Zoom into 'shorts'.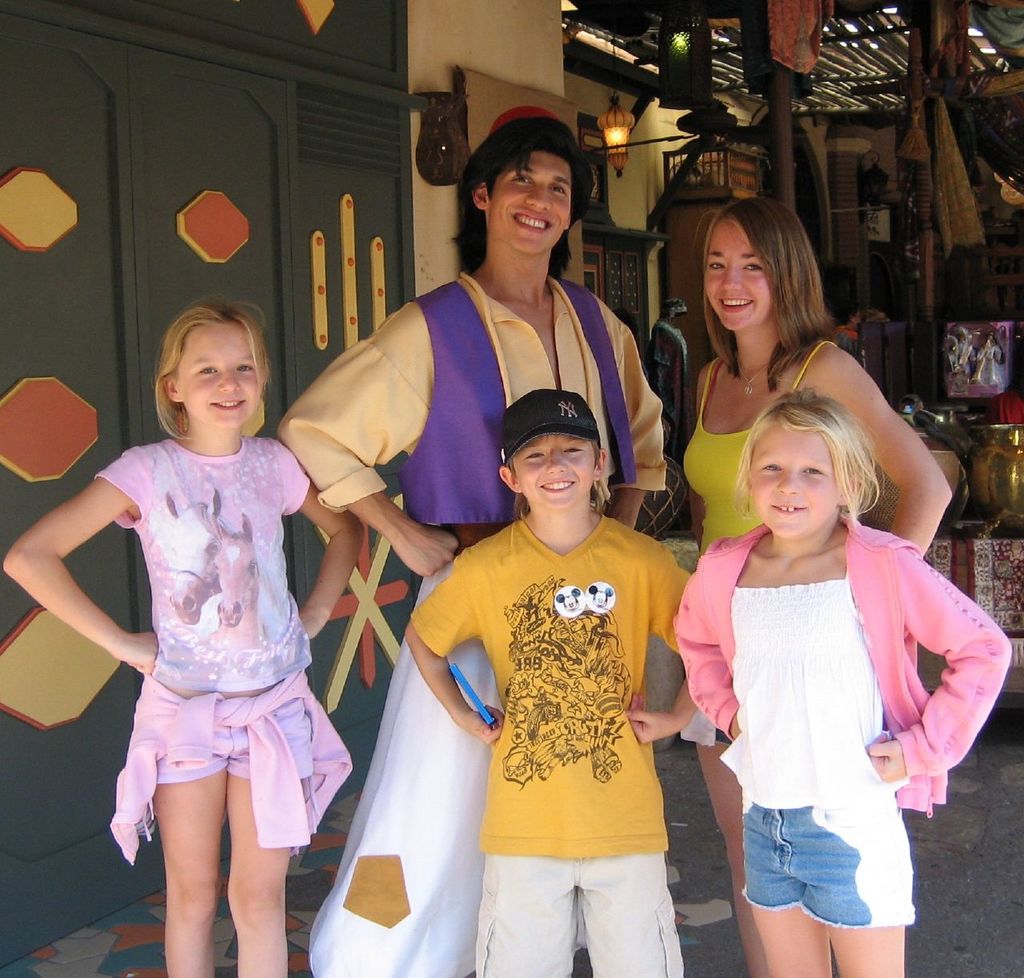
Zoom target: <box>738,798,914,926</box>.
